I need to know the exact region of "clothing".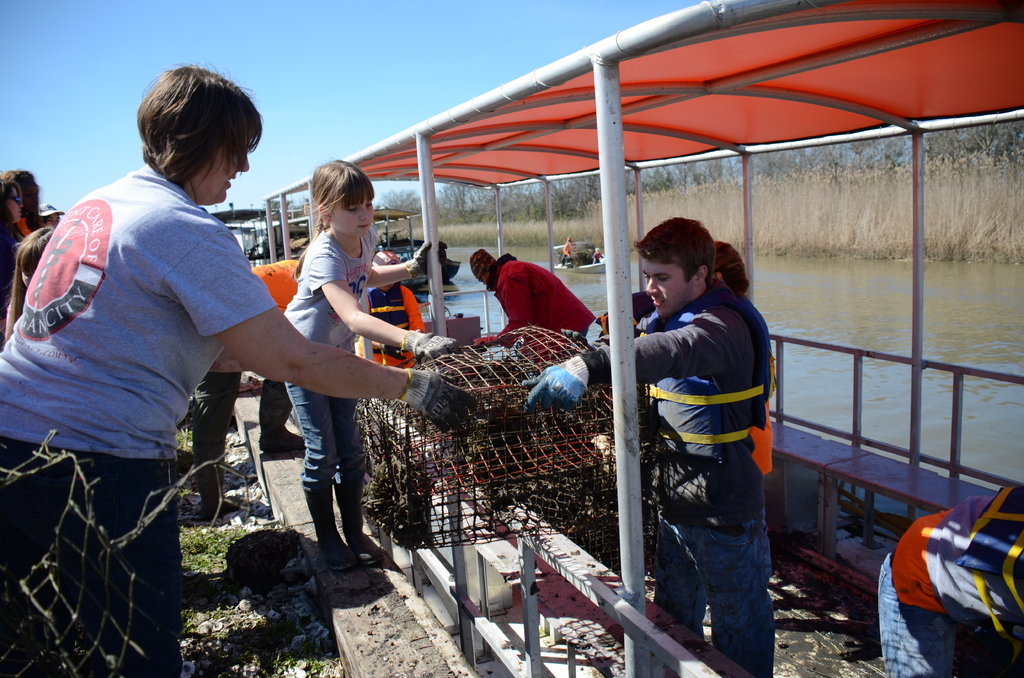
Region: (x1=278, y1=221, x2=379, y2=487).
